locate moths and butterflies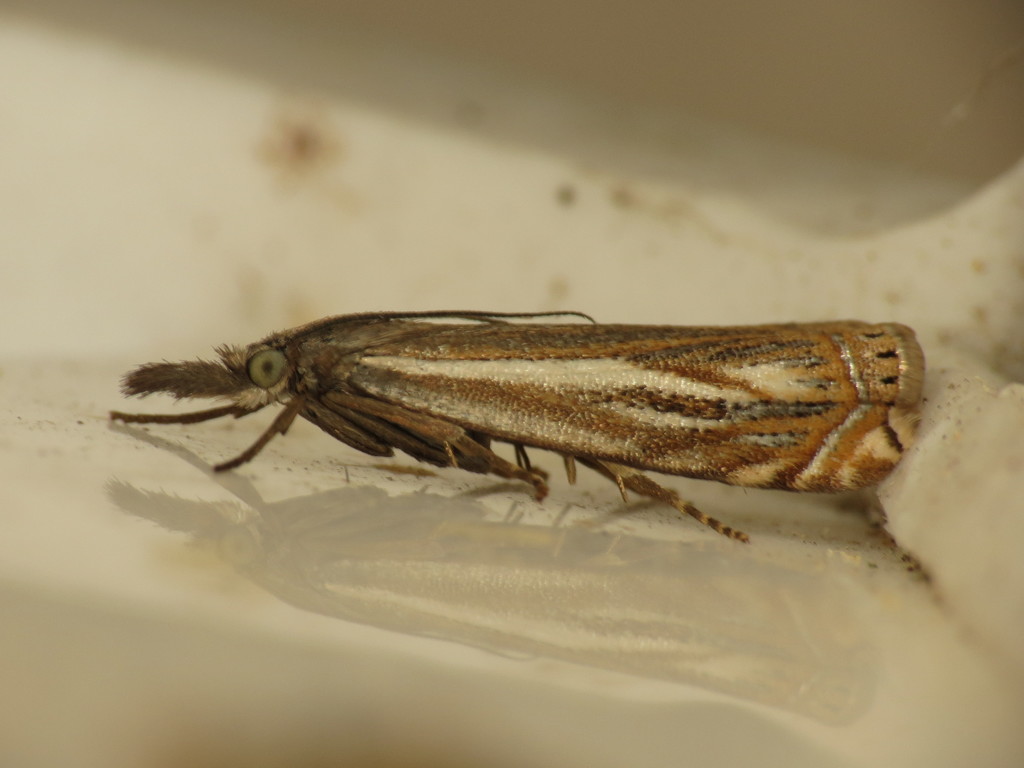
left=108, top=304, right=925, bottom=551
